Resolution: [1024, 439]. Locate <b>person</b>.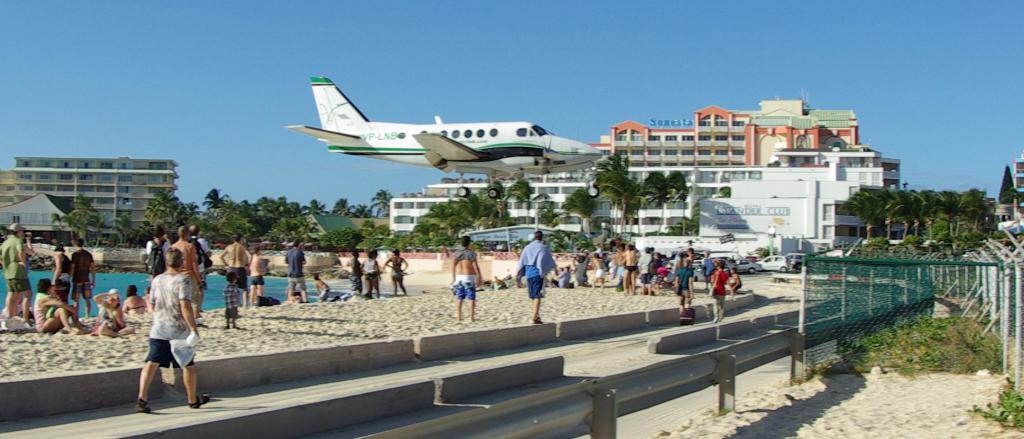
[x1=357, y1=244, x2=385, y2=297].
